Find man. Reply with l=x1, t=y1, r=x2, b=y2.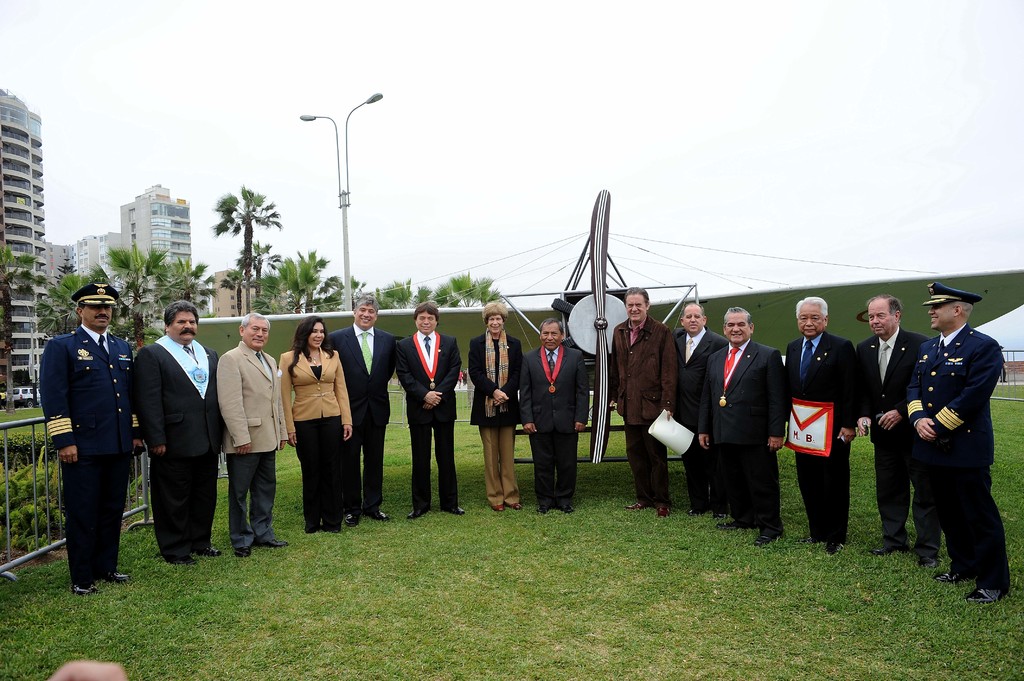
l=398, t=300, r=468, b=520.
